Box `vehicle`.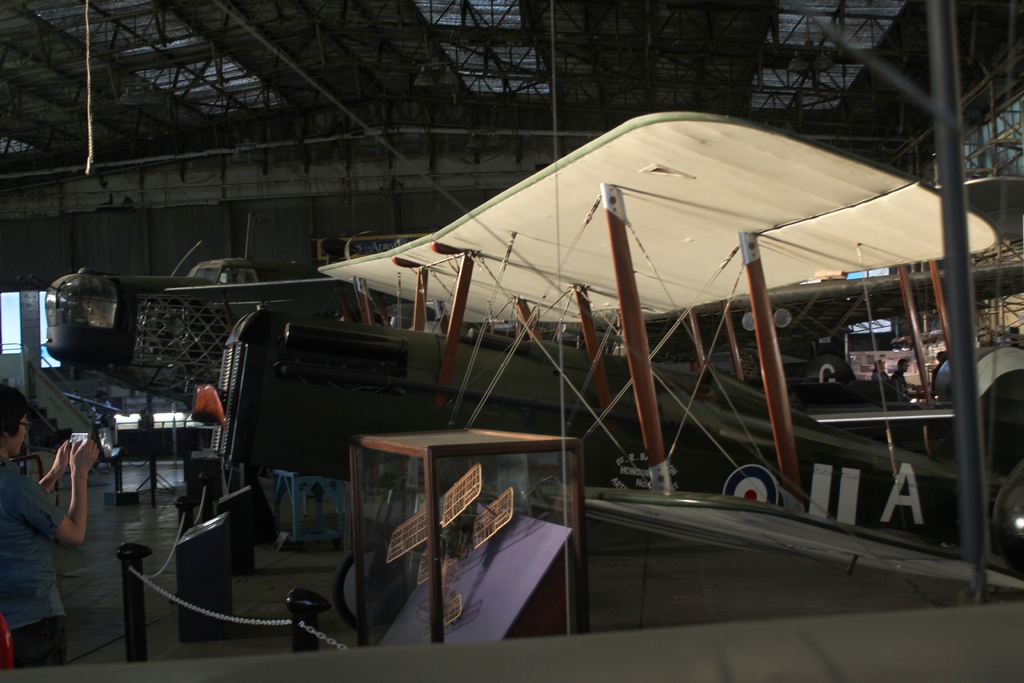
locate(178, 99, 1023, 641).
